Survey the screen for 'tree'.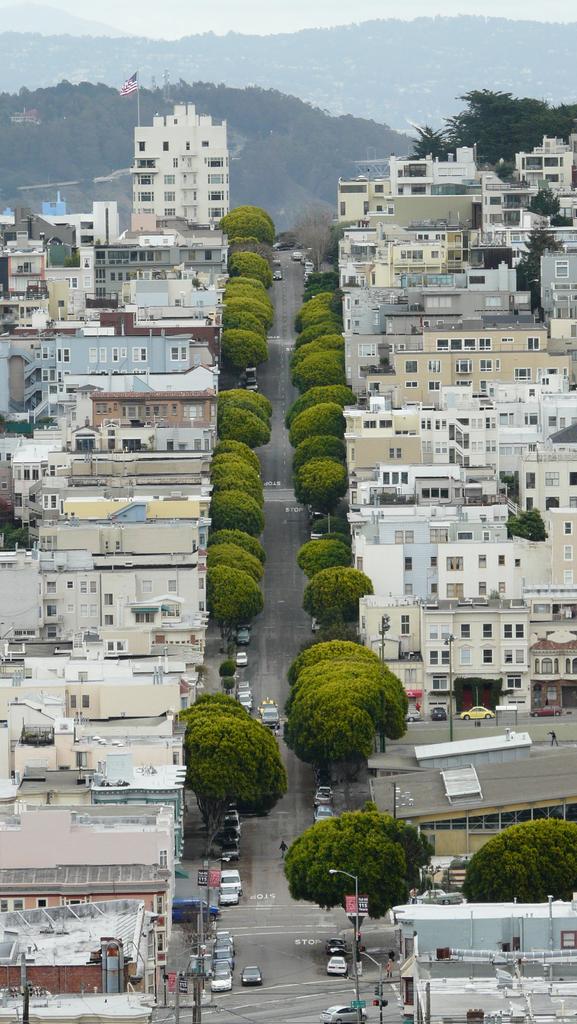
Survey found: (523, 180, 561, 218).
